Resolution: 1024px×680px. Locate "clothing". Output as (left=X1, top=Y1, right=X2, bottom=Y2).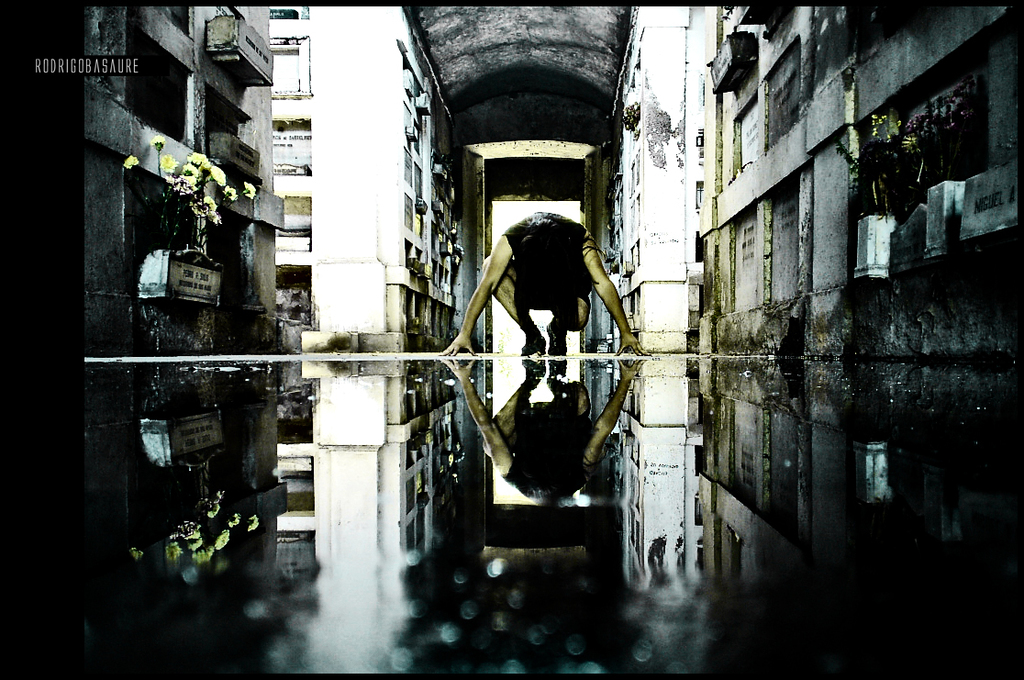
(left=504, top=215, right=584, bottom=233).
